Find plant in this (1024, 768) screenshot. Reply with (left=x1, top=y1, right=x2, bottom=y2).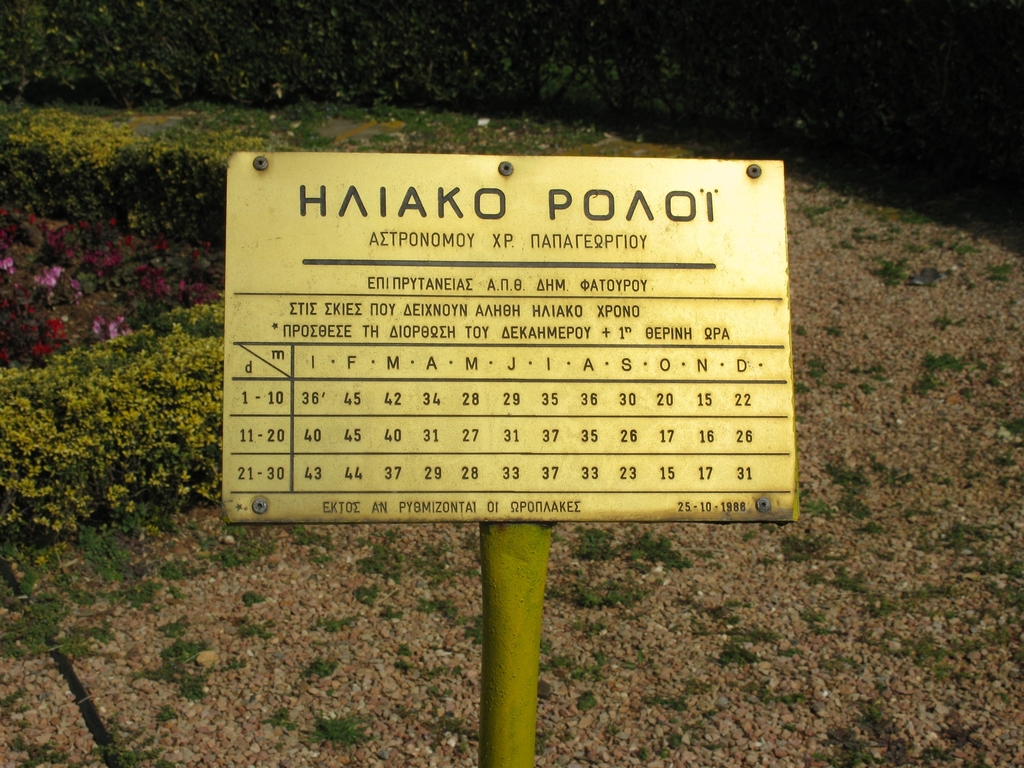
(left=660, top=748, right=666, bottom=758).
